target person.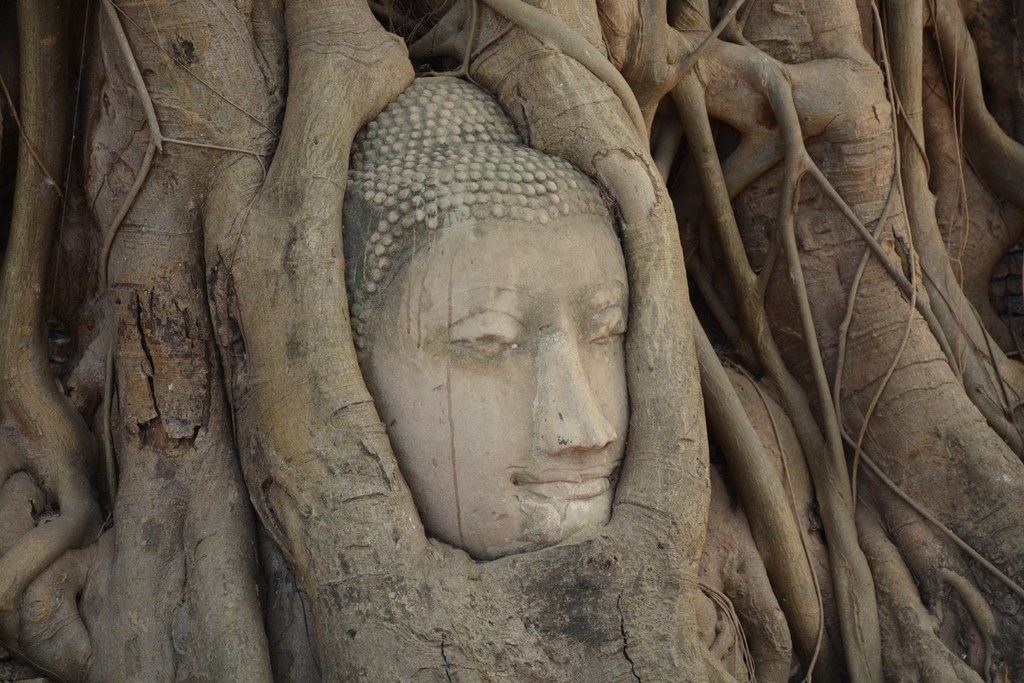
Target region: detection(347, 143, 691, 584).
